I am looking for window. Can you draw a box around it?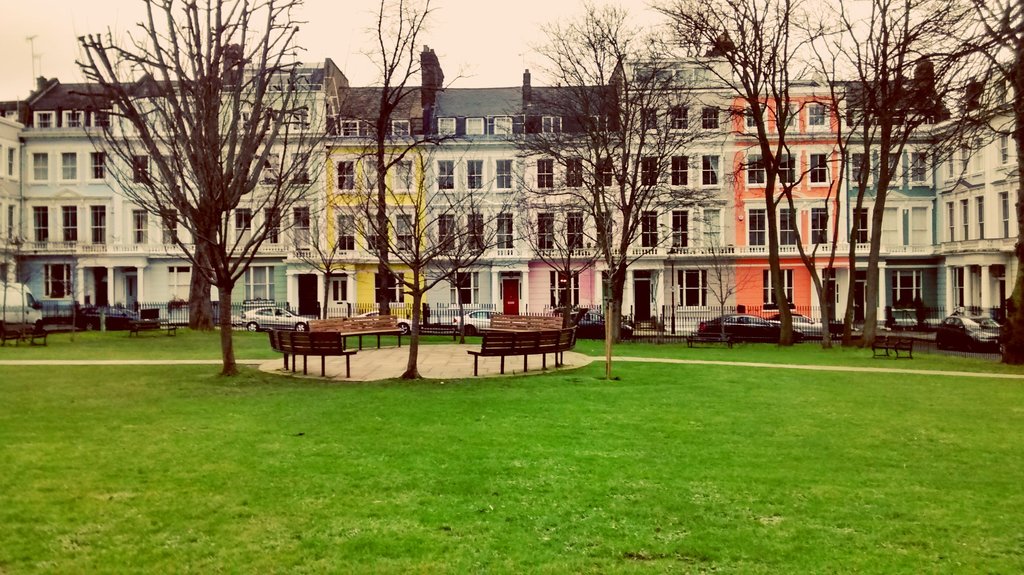
Sure, the bounding box is BBox(536, 156, 553, 190).
